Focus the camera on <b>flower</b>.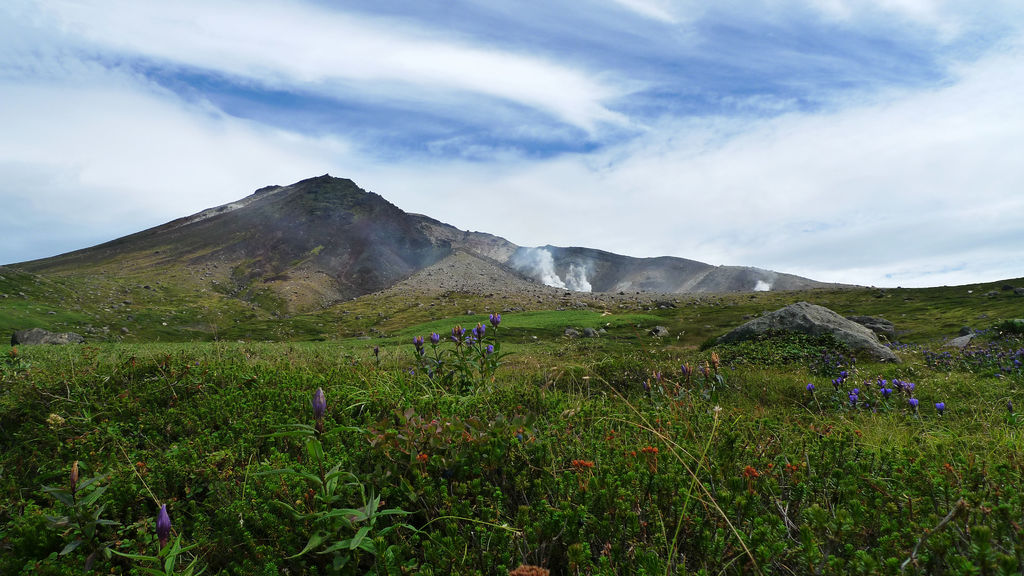
Focus region: box(509, 564, 548, 575).
